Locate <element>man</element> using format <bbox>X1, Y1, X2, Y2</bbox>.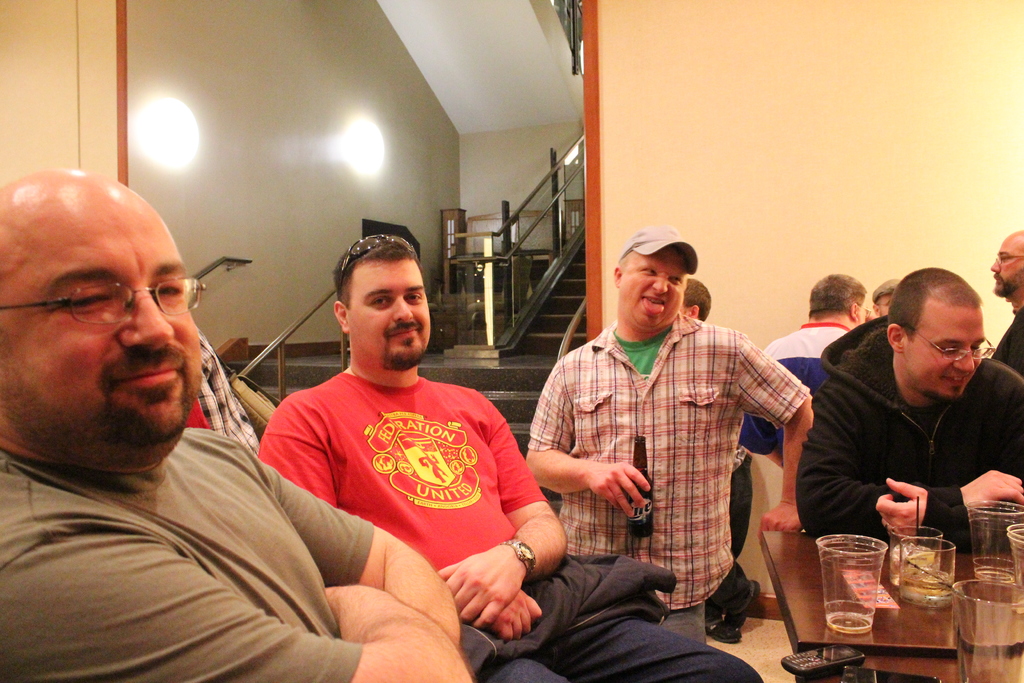
<bbox>680, 281, 712, 316</bbox>.
